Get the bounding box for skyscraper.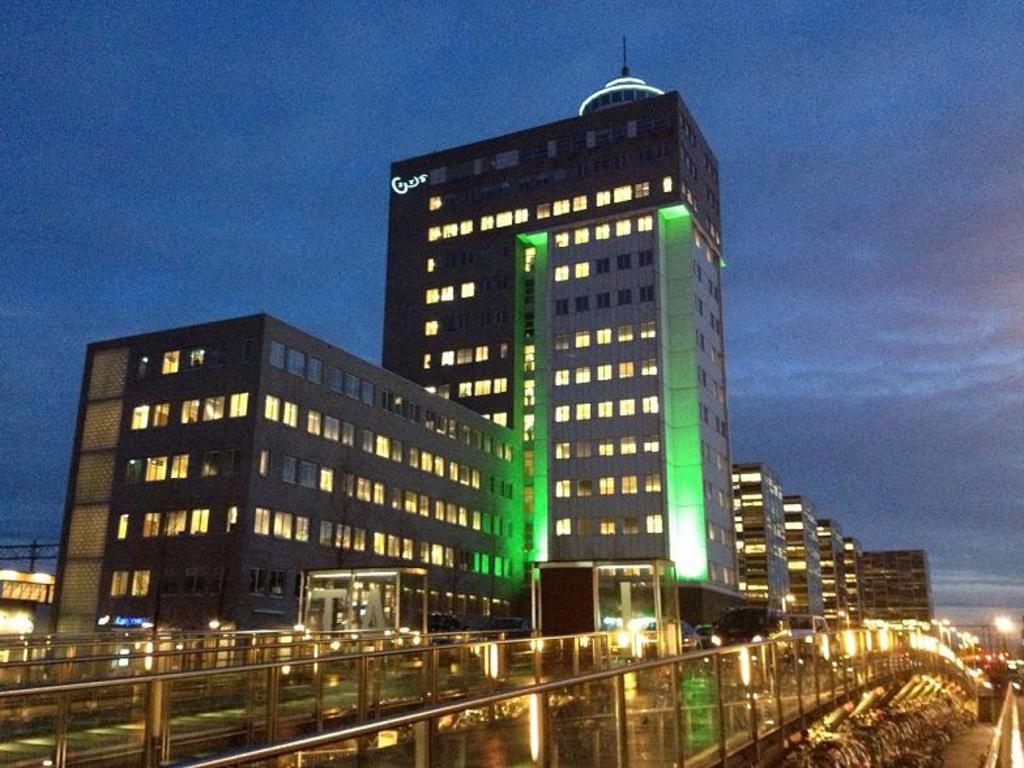
locate(832, 537, 865, 628).
